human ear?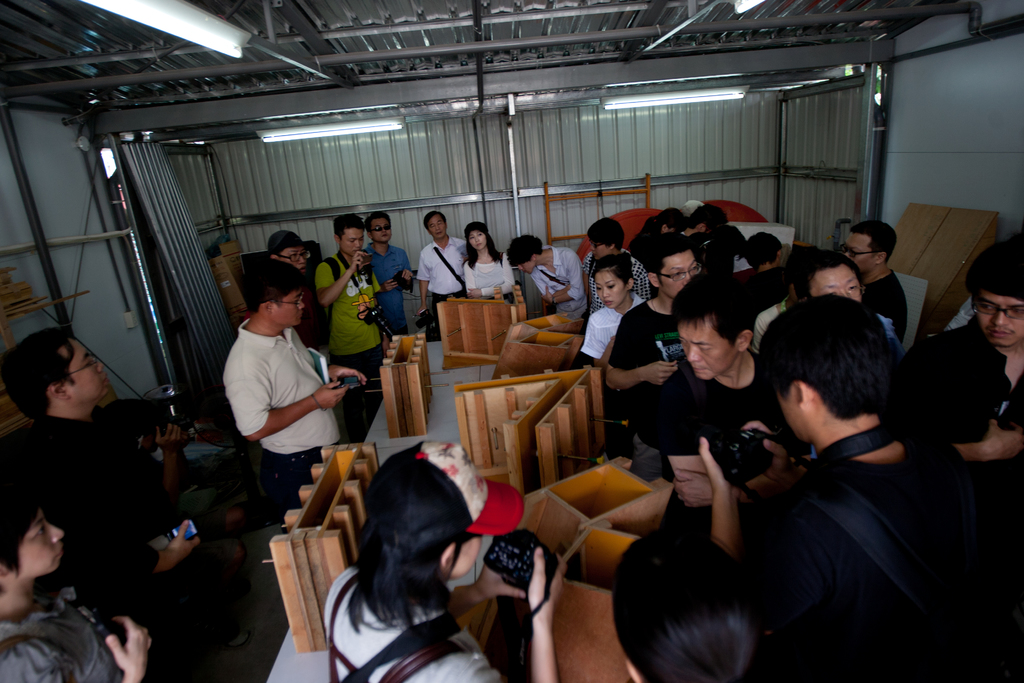
877, 251, 887, 265
